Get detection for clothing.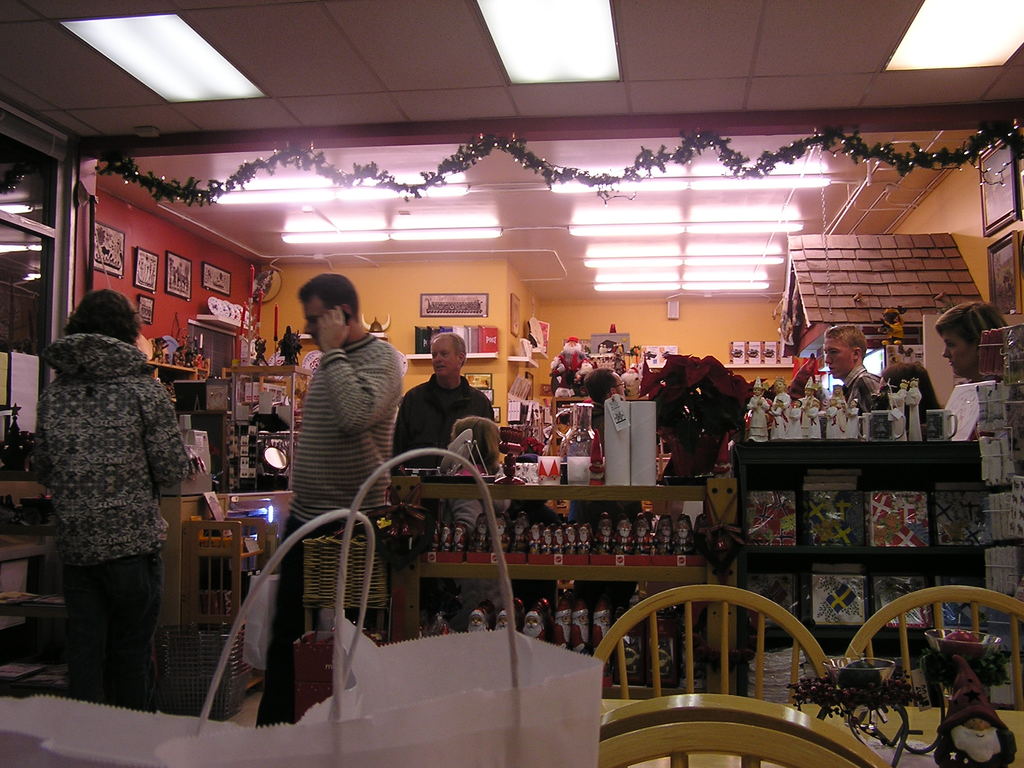
Detection: x1=275, y1=339, x2=412, y2=723.
